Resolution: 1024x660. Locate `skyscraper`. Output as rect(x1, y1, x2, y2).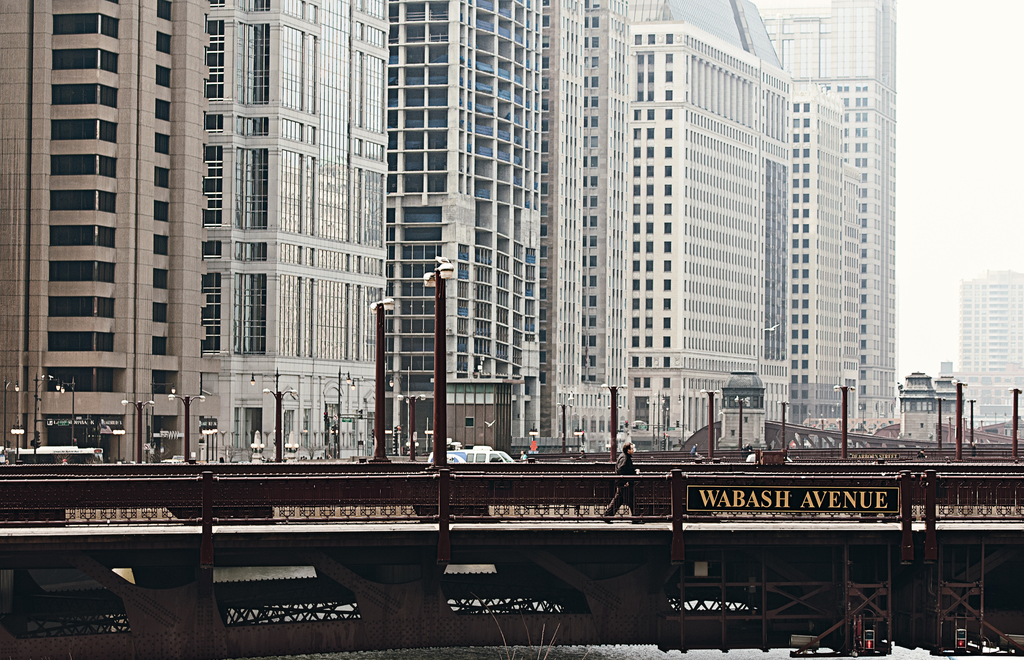
rect(398, 2, 550, 472).
